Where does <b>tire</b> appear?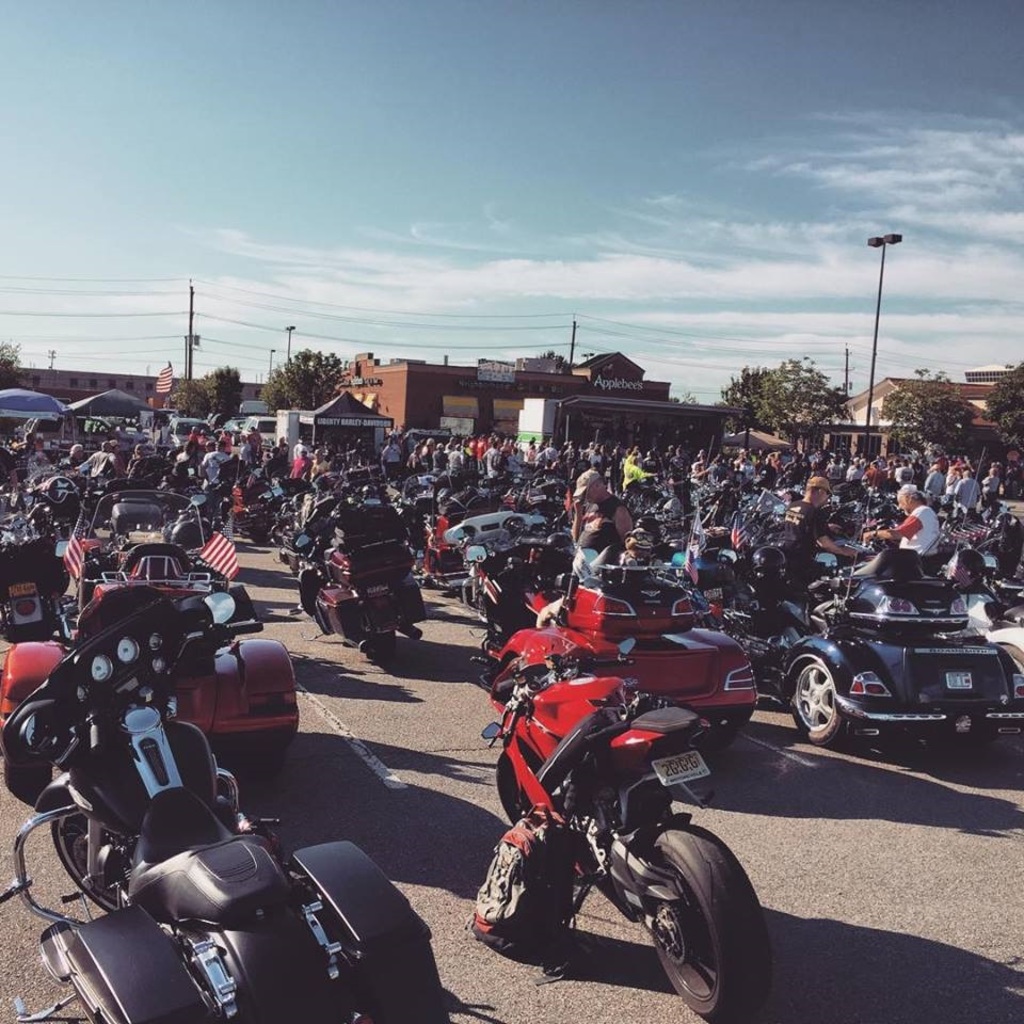
Appears at <bbox>4, 763, 52, 791</bbox>.
